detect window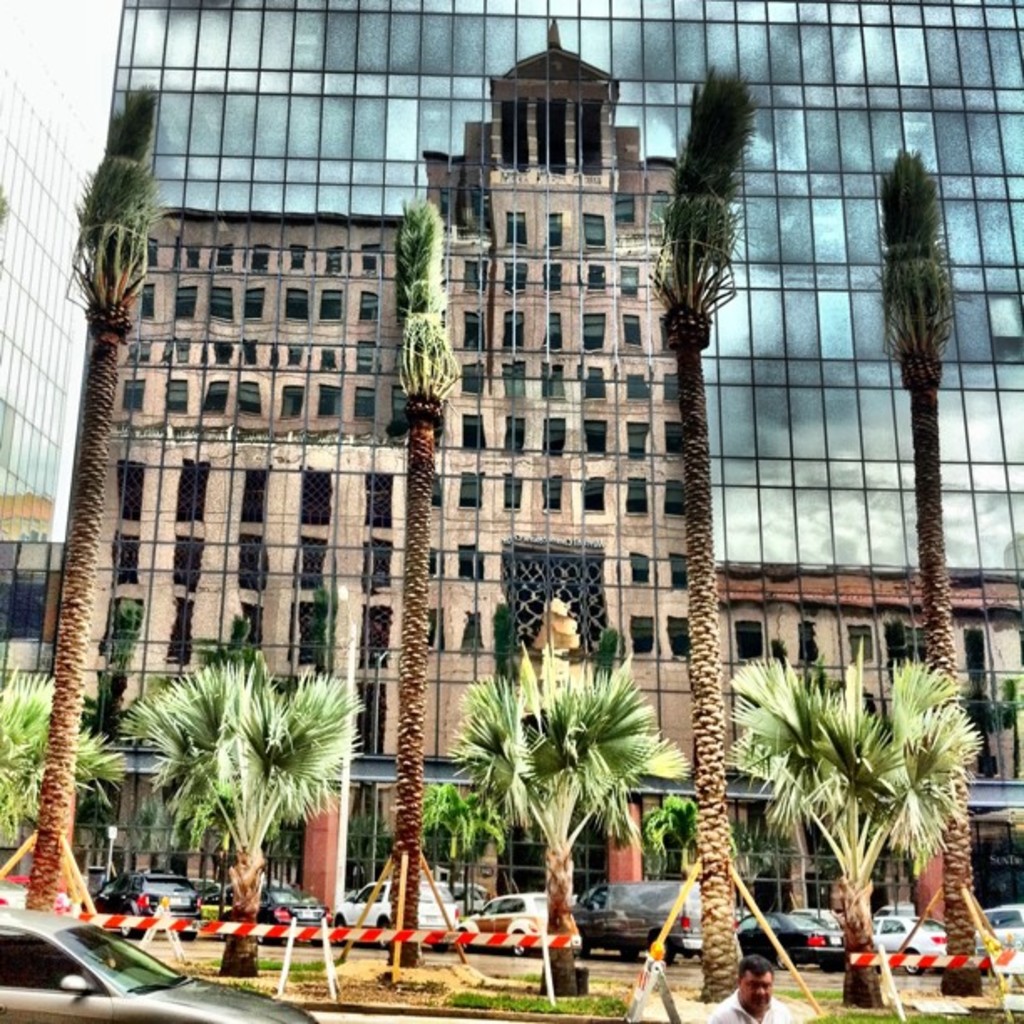
crop(614, 370, 661, 400)
